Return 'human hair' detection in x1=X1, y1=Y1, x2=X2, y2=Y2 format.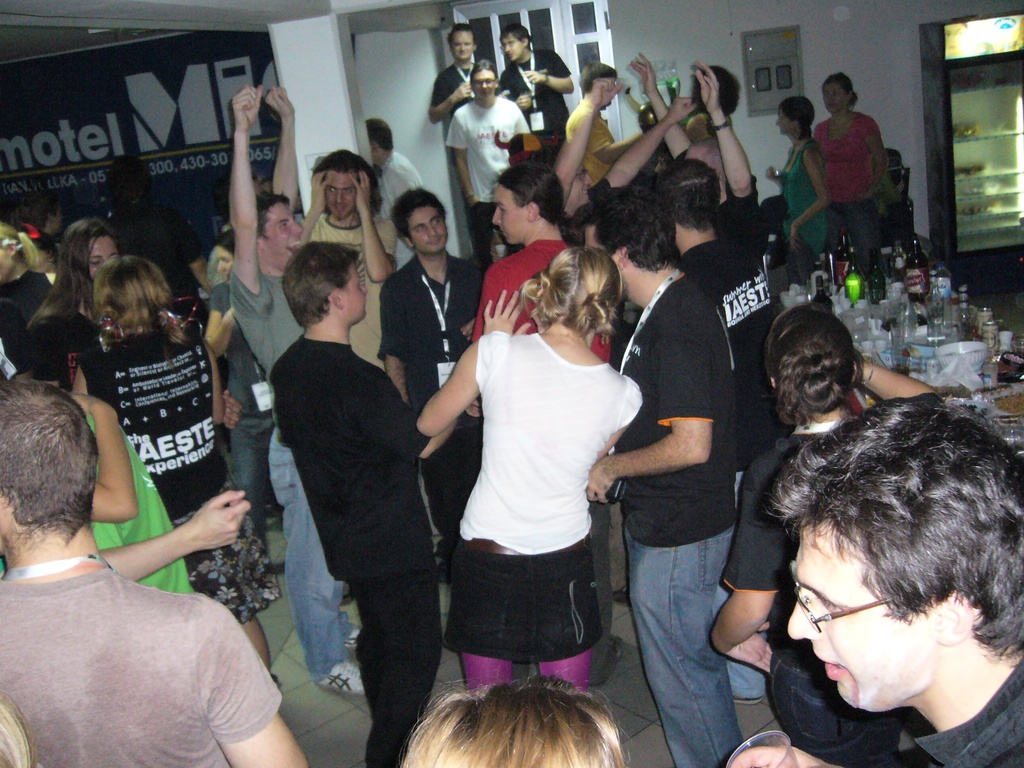
x1=229, y1=186, x2=292, y2=243.
